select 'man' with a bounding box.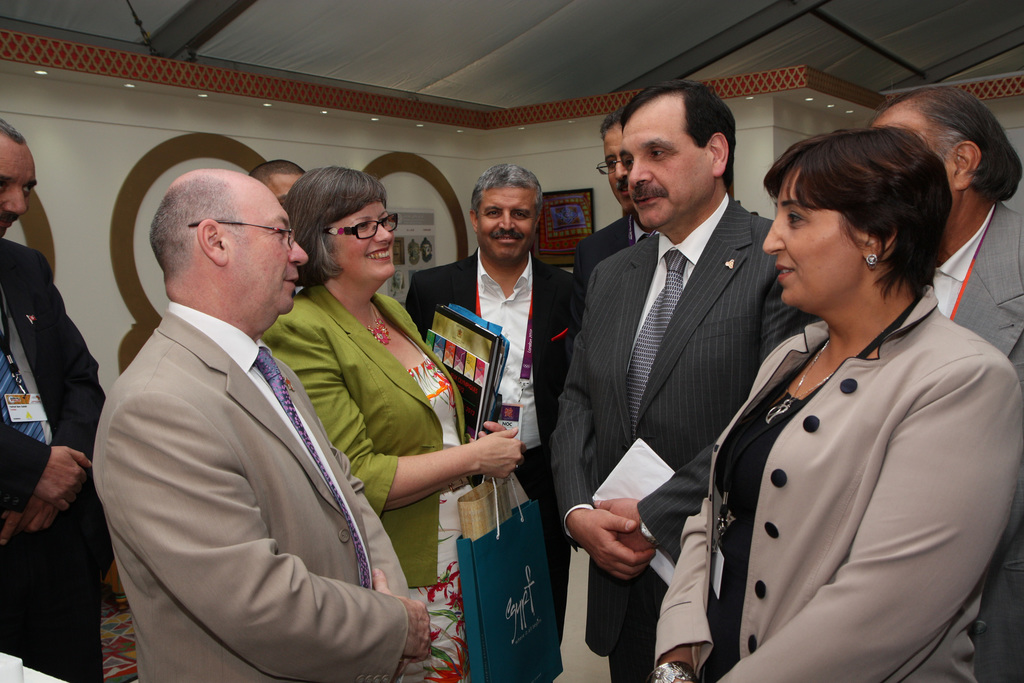
left=87, top=164, right=435, bottom=682.
